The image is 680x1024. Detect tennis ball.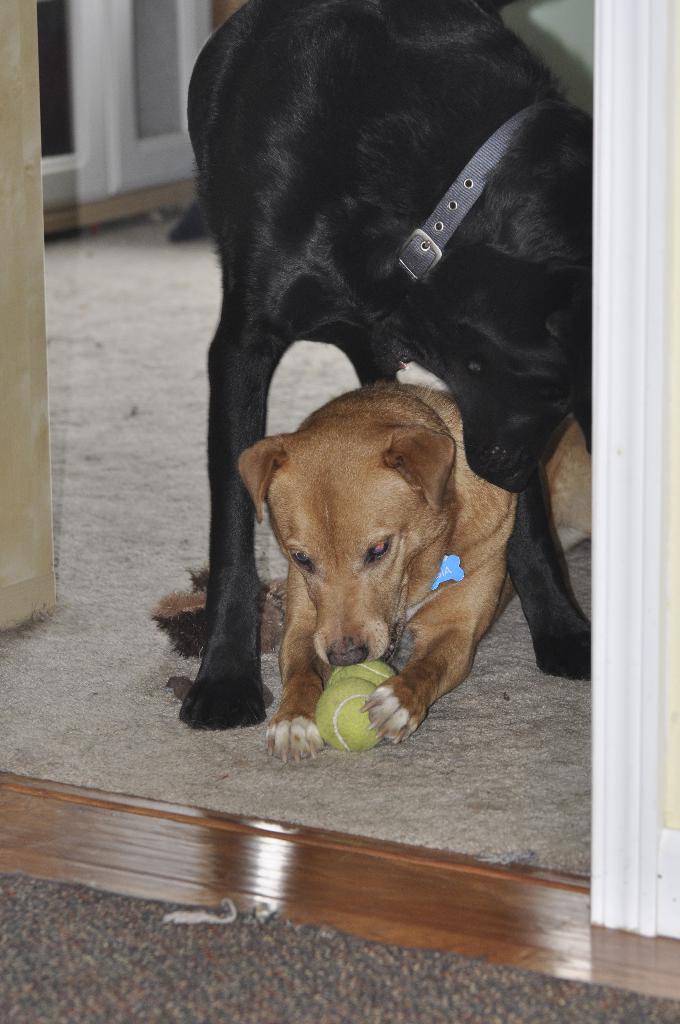
Detection: pyautogui.locateOnScreen(321, 678, 376, 751).
